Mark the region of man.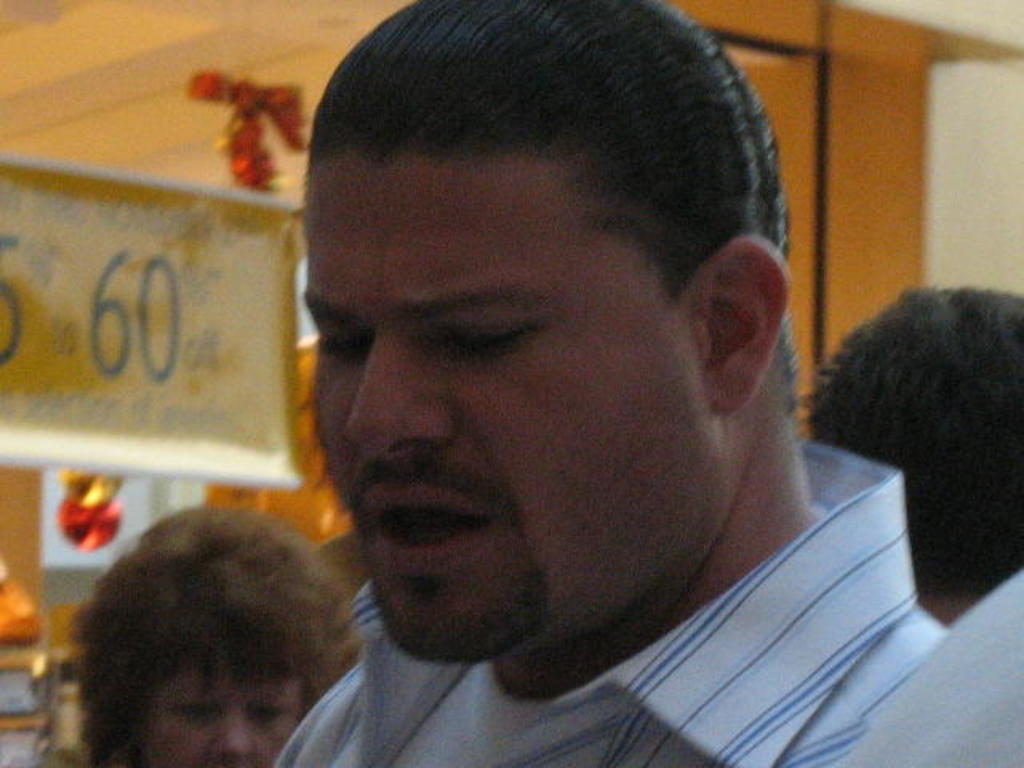
Region: {"x1": 800, "y1": 285, "x2": 1022, "y2": 624}.
